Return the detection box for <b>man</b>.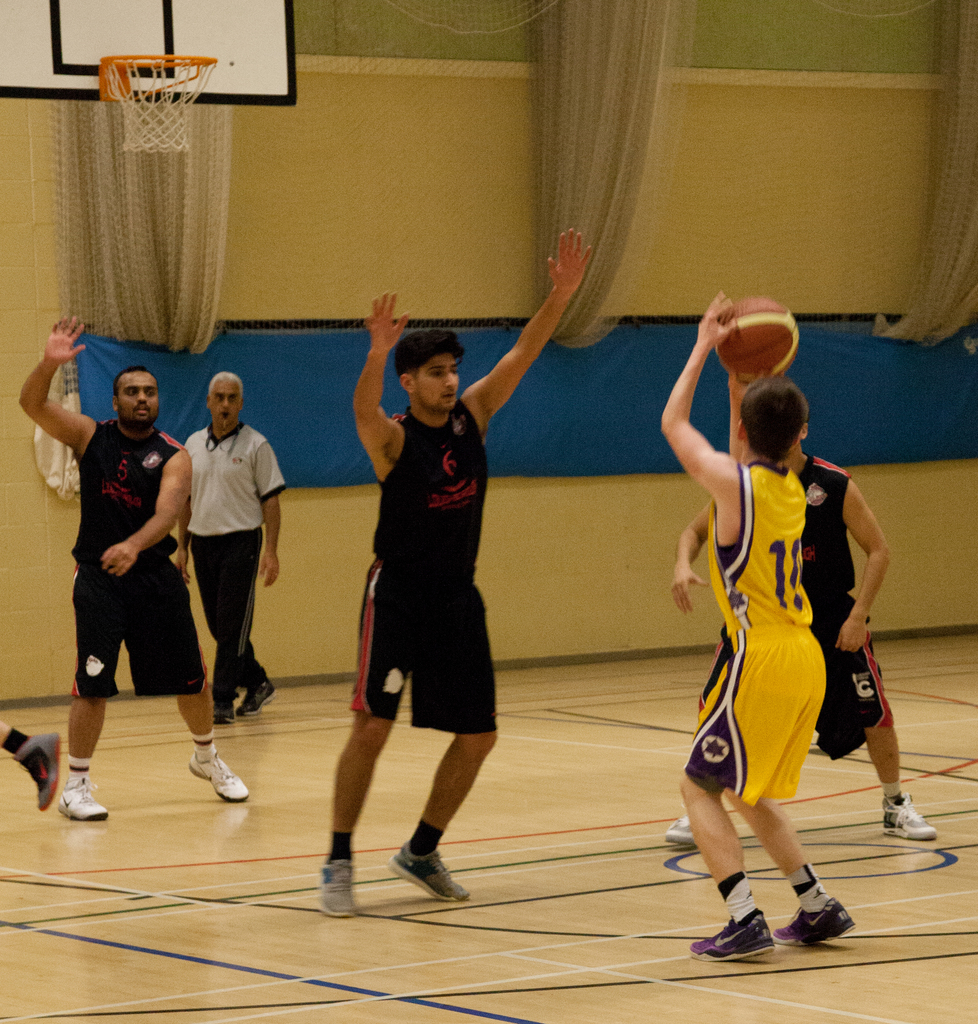
crop(312, 227, 593, 921).
